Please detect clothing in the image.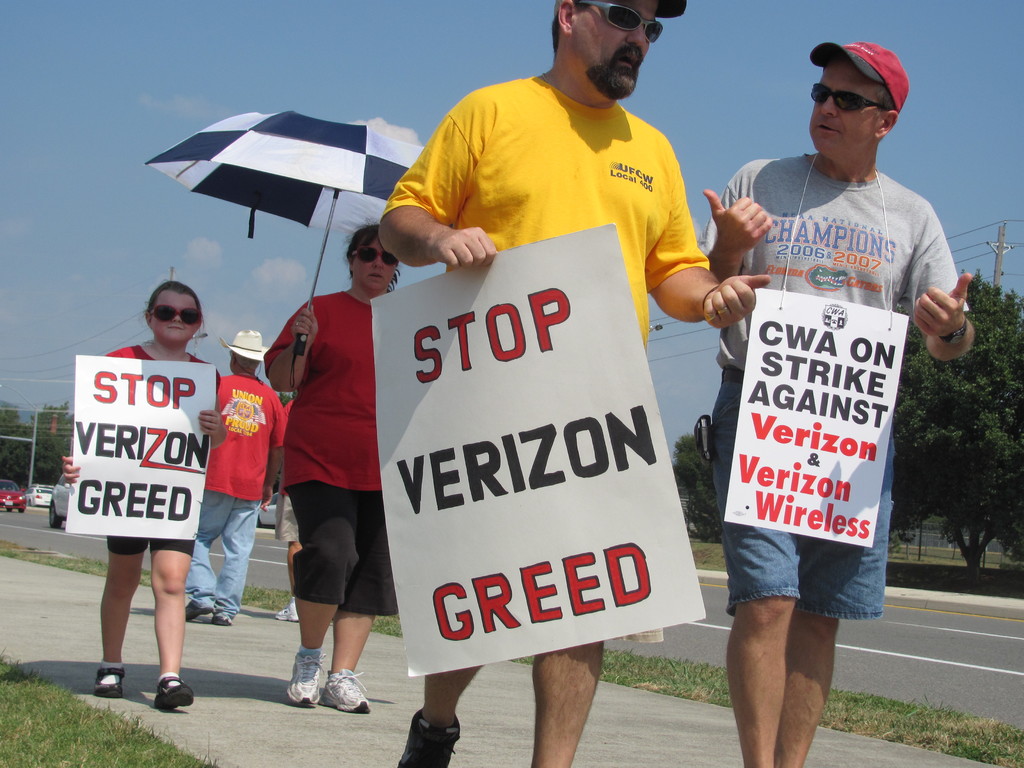
left=259, top=291, right=396, bottom=621.
